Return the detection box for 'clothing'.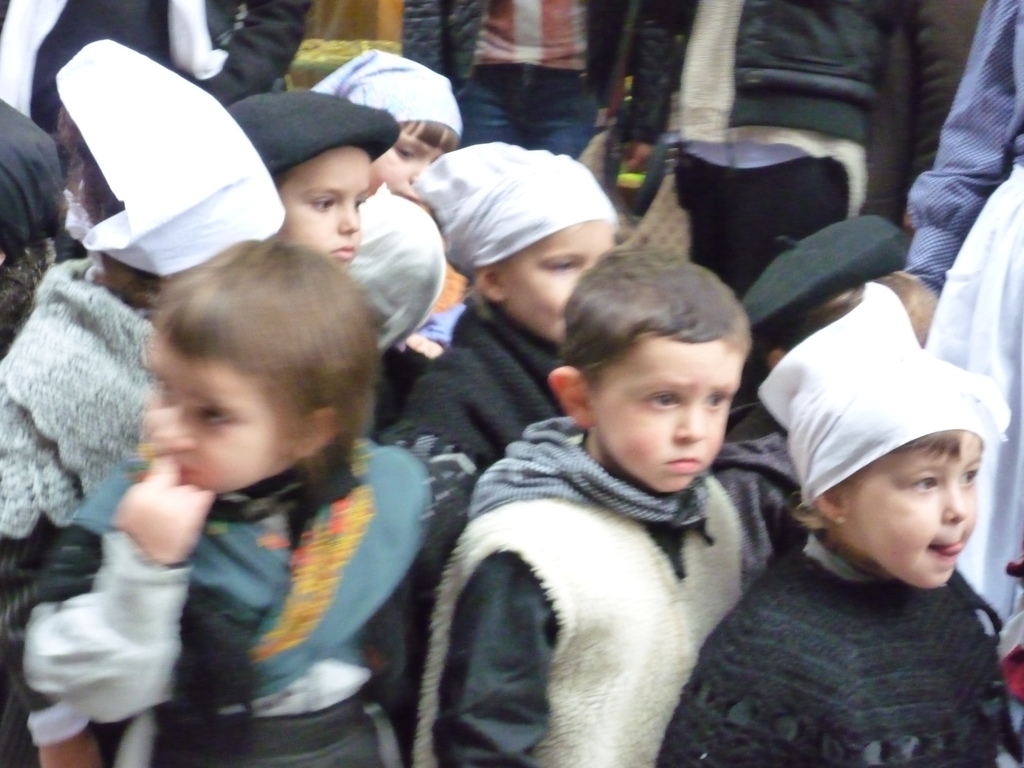
(left=0, top=254, right=159, bottom=565).
